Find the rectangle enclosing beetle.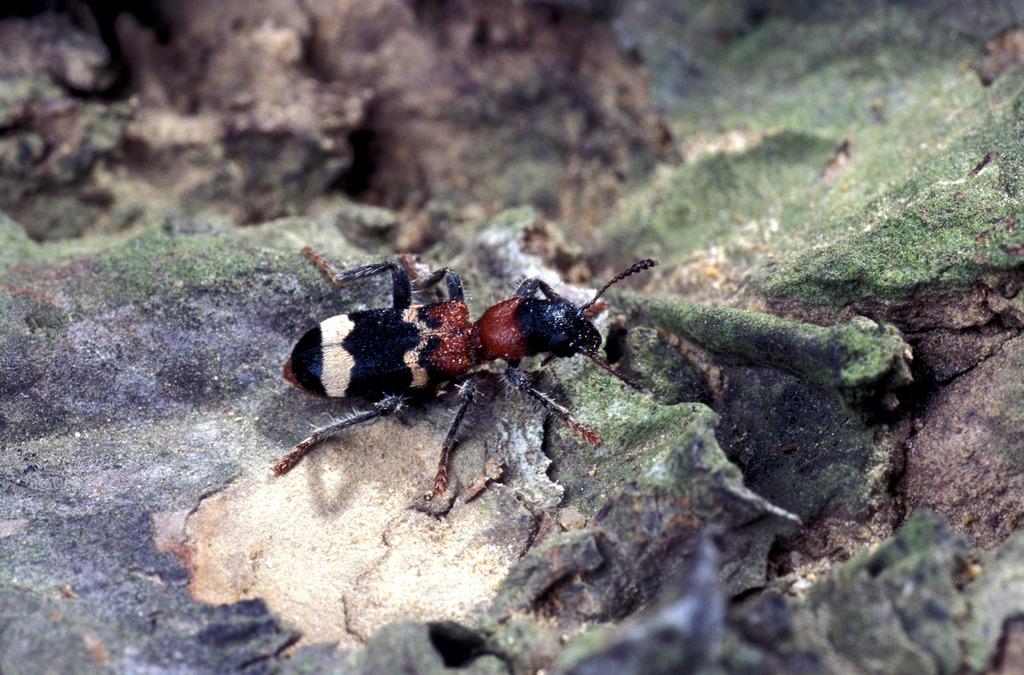
box=[288, 226, 656, 530].
